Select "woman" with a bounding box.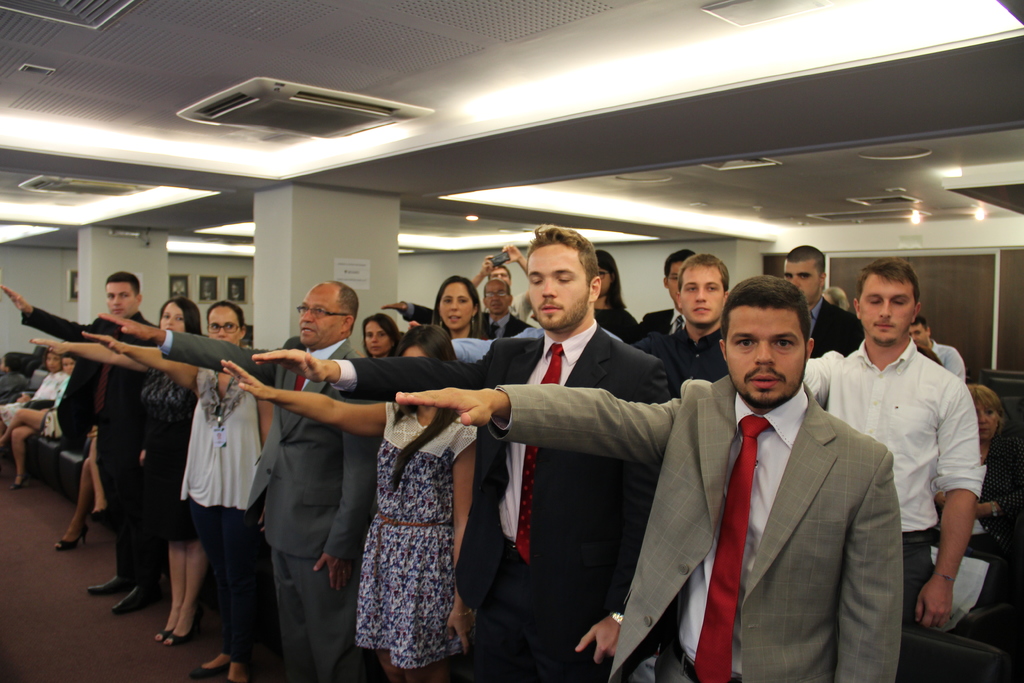
bbox=[433, 268, 483, 342].
